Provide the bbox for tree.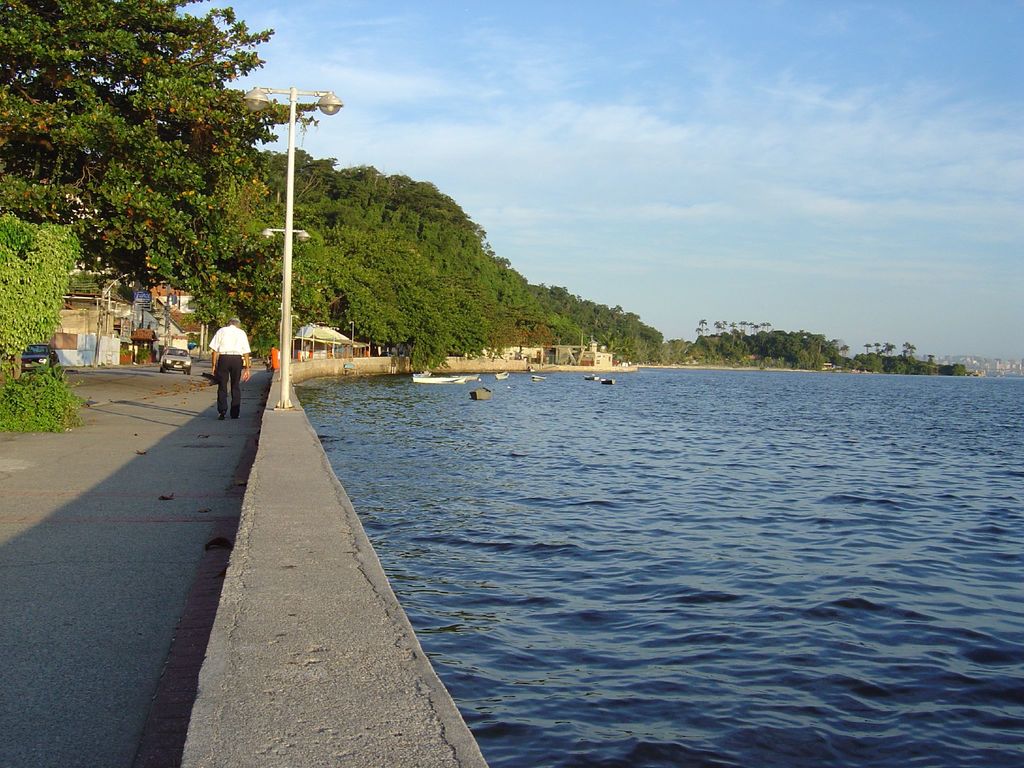
658:337:687:358.
